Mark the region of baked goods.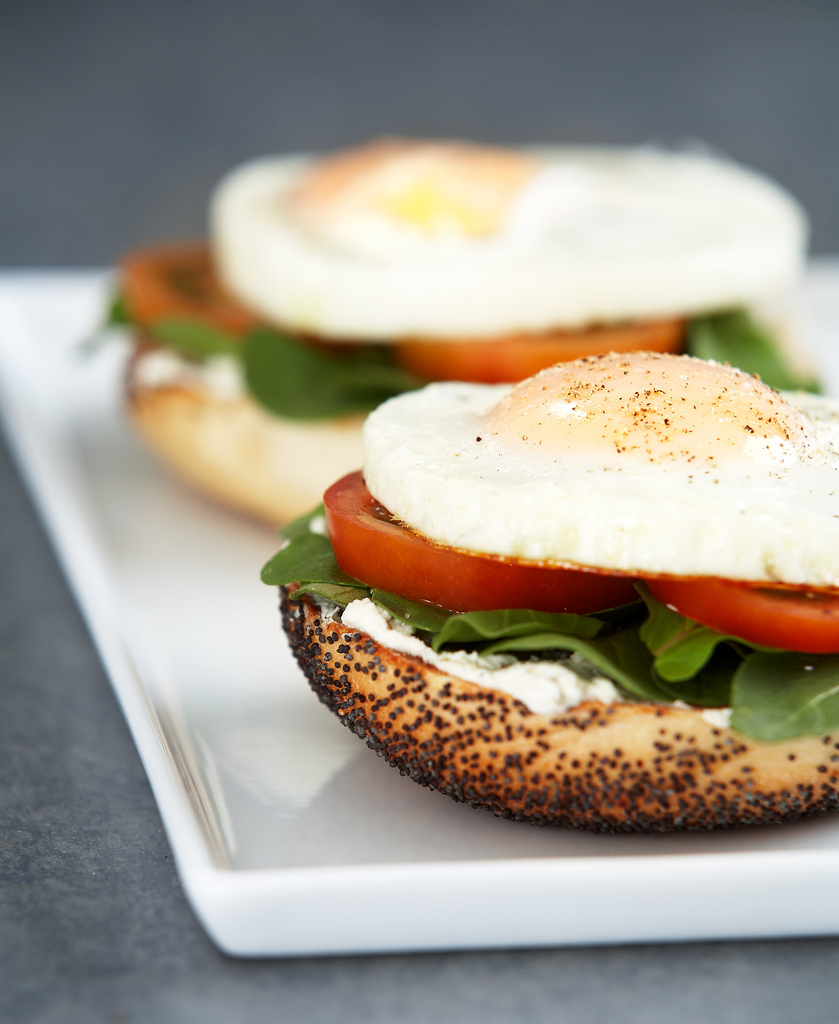
Region: pyautogui.locateOnScreen(274, 356, 838, 837).
